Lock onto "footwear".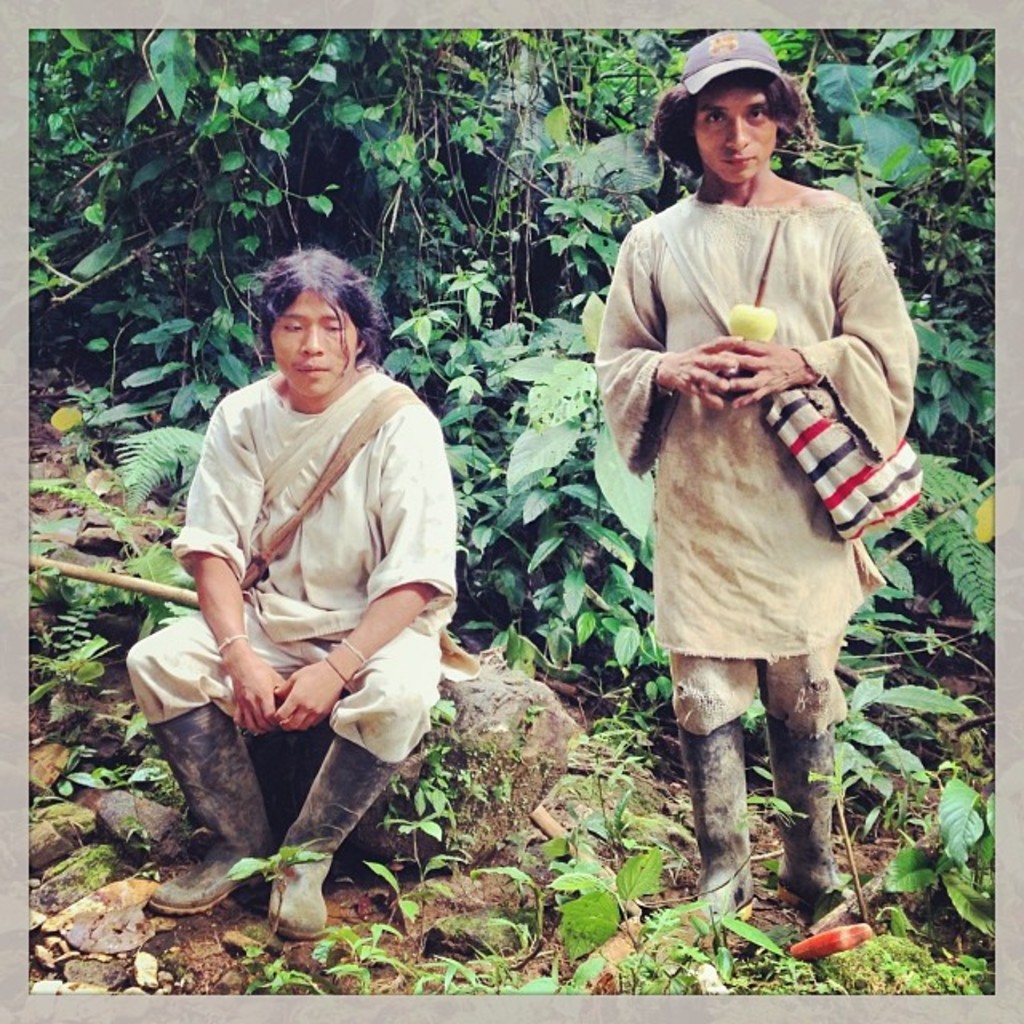
Locked: select_region(149, 691, 285, 926).
